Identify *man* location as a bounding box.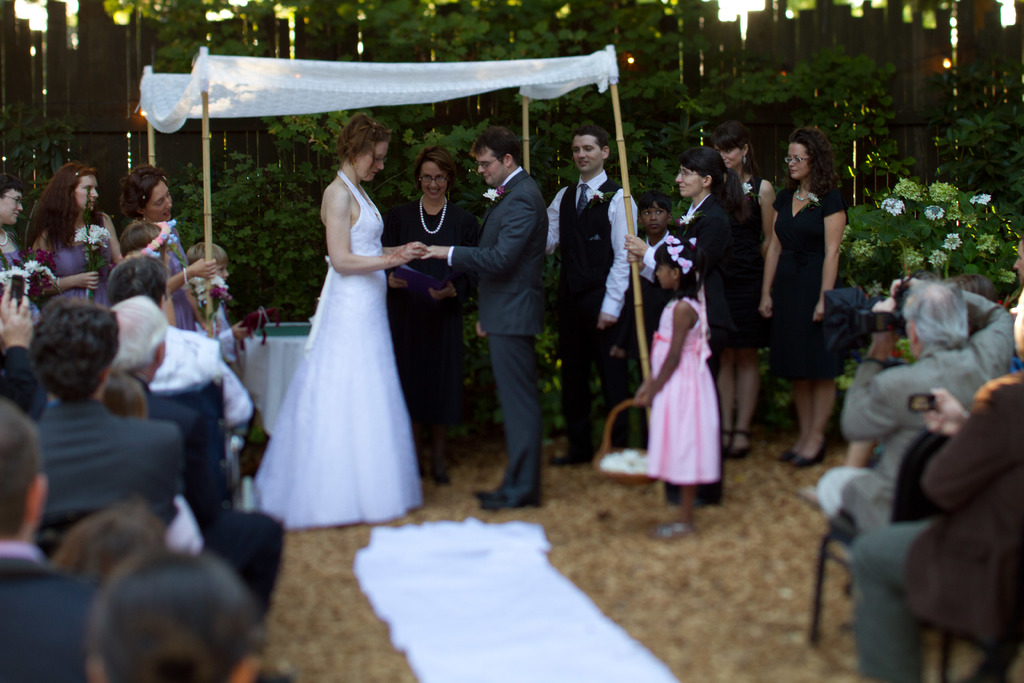
bbox=[438, 127, 571, 536].
